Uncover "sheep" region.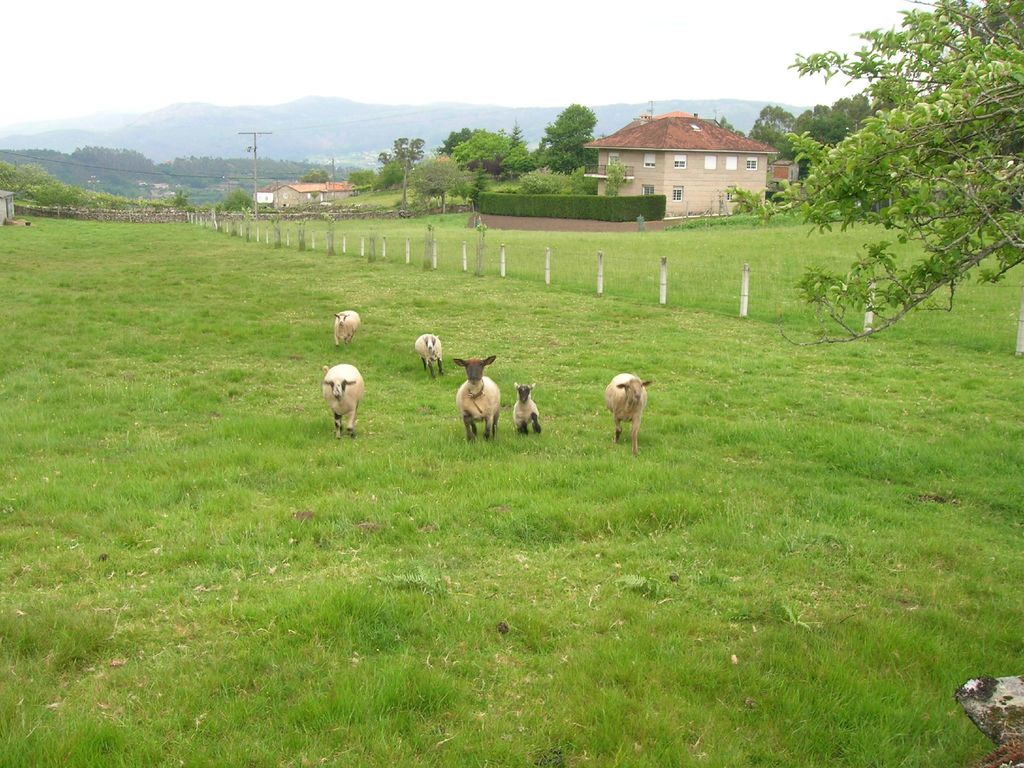
Uncovered: <region>322, 363, 362, 444</region>.
